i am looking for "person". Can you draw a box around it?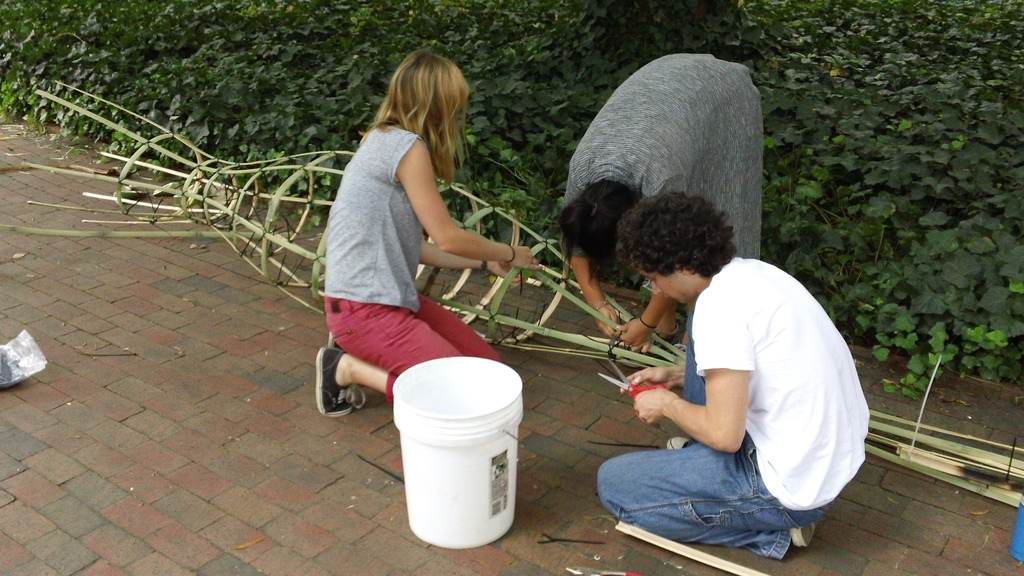
Sure, the bounding box is rect(555, 51, 766, 355).
